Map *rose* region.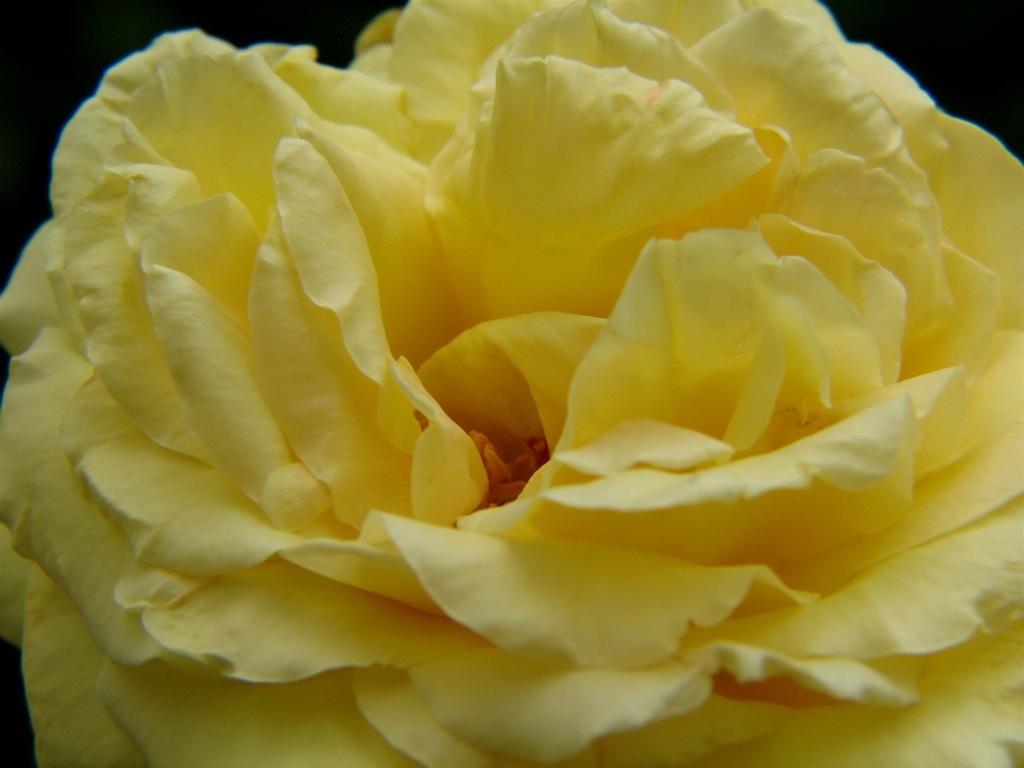
Mapped to l=0, t=0, r=1023, b=767.
